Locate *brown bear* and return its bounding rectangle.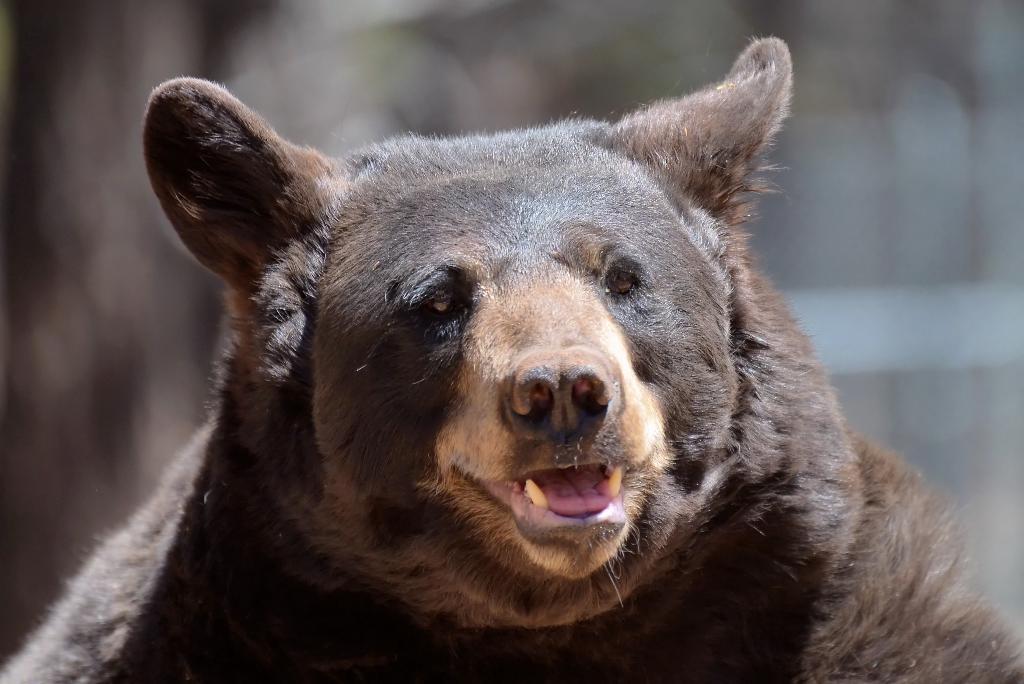
[left=1, top=28, right=1023, bottom=683].
